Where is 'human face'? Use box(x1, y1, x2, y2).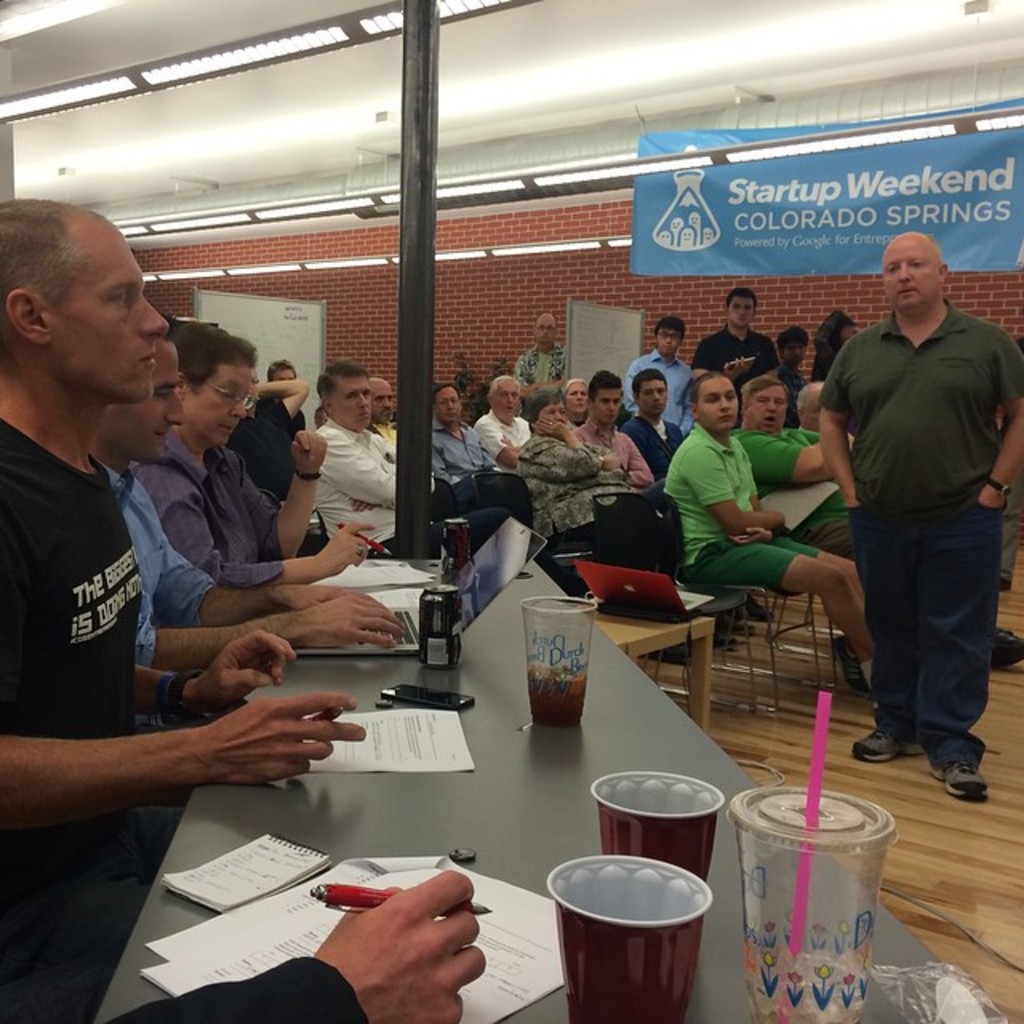
box(638, 378, 667, 414).
